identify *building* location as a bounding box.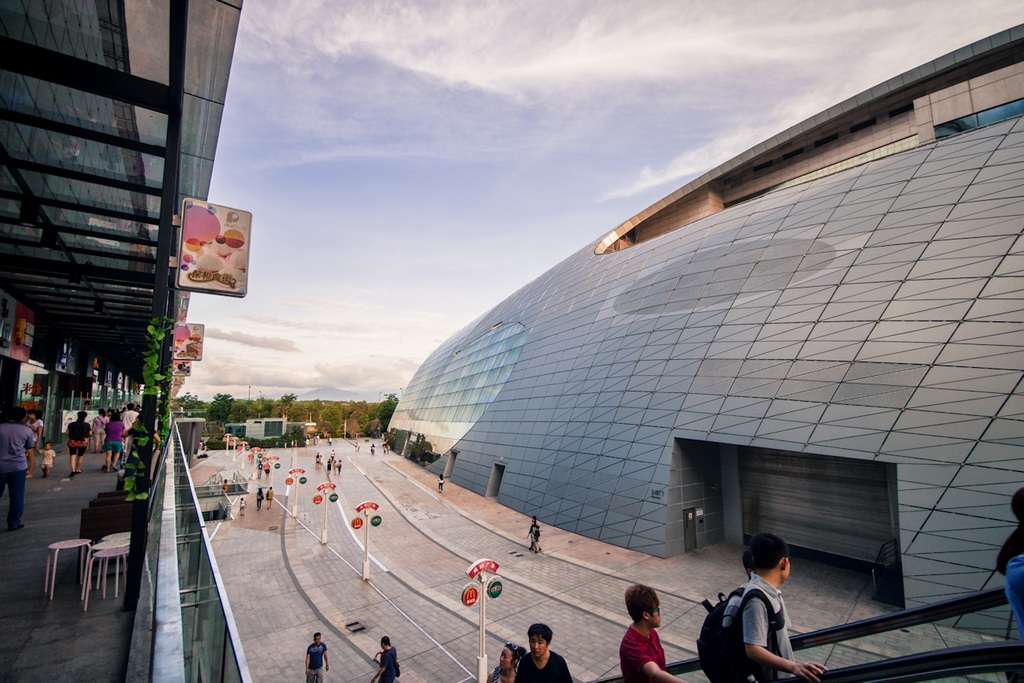
380 17 1023 650.
